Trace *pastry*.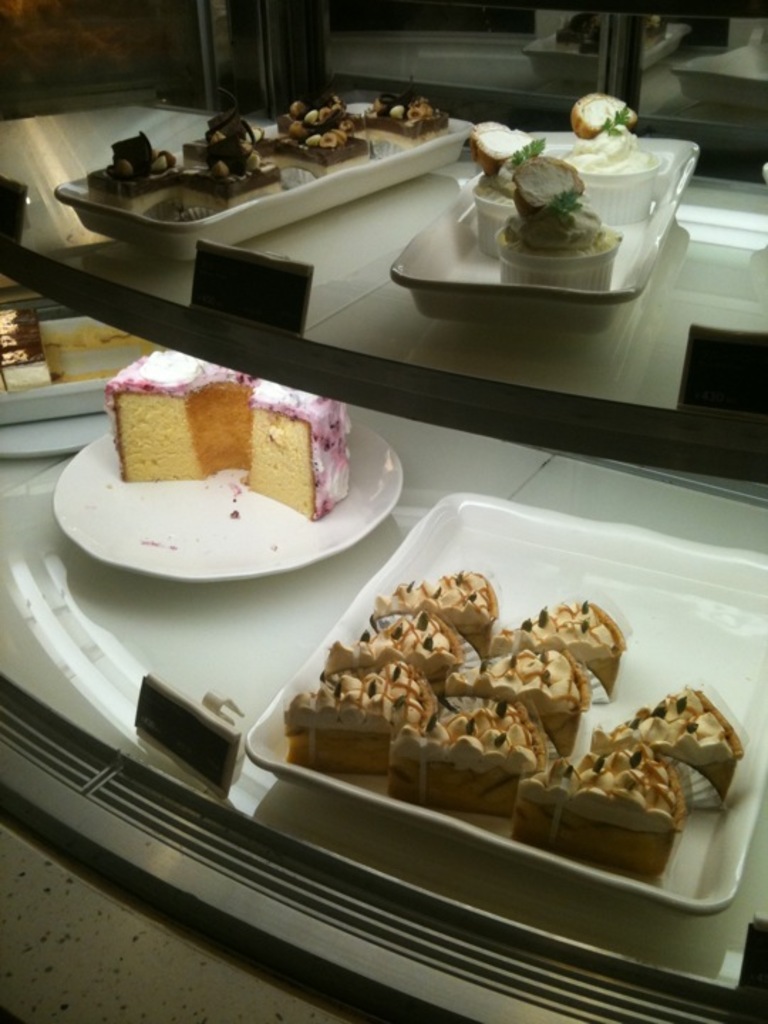
Traced to BBox(247, 384, 356, 521).
